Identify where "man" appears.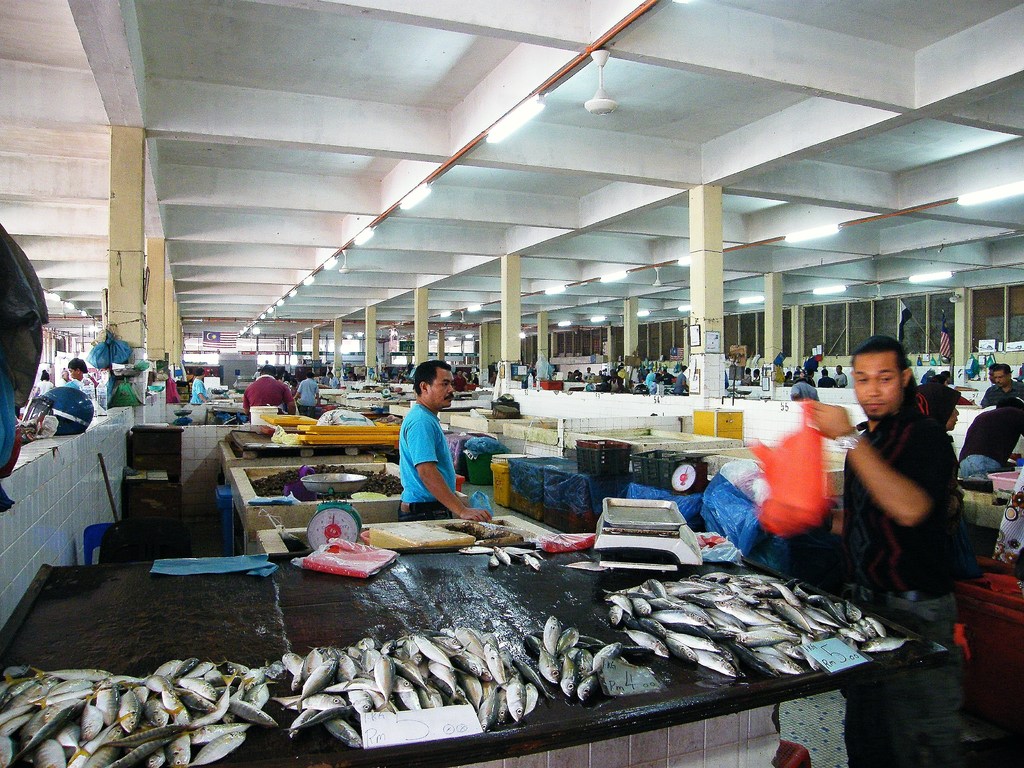
Appears at (x1=956, y1=394, x2=1023, y2=479).
